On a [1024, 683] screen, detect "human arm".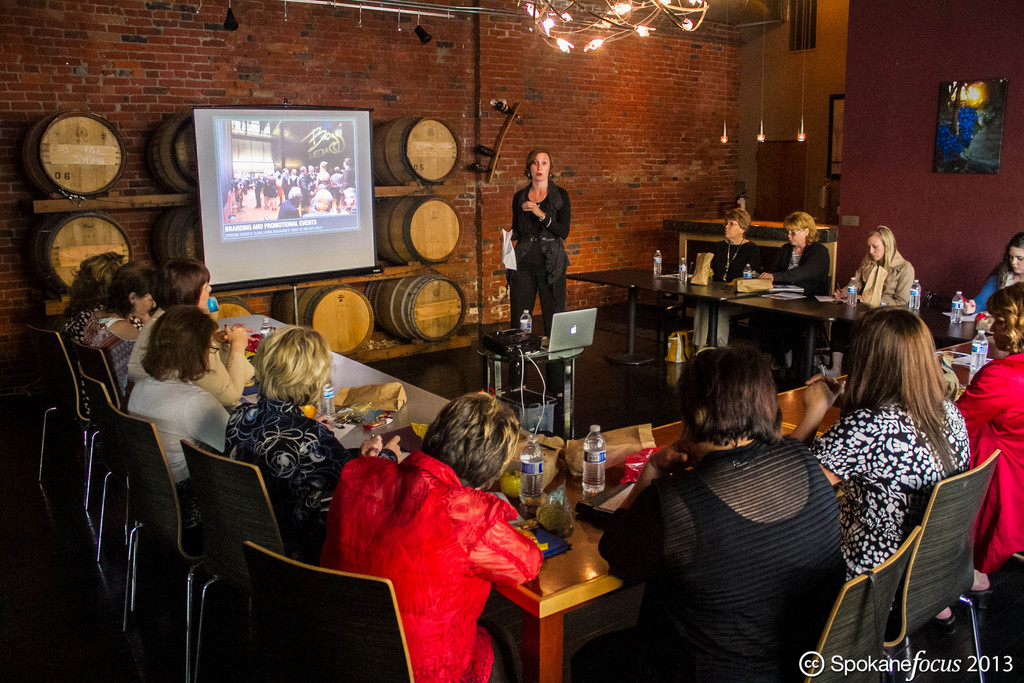
[x1=867, y1=259, x2=917, y2=309].
